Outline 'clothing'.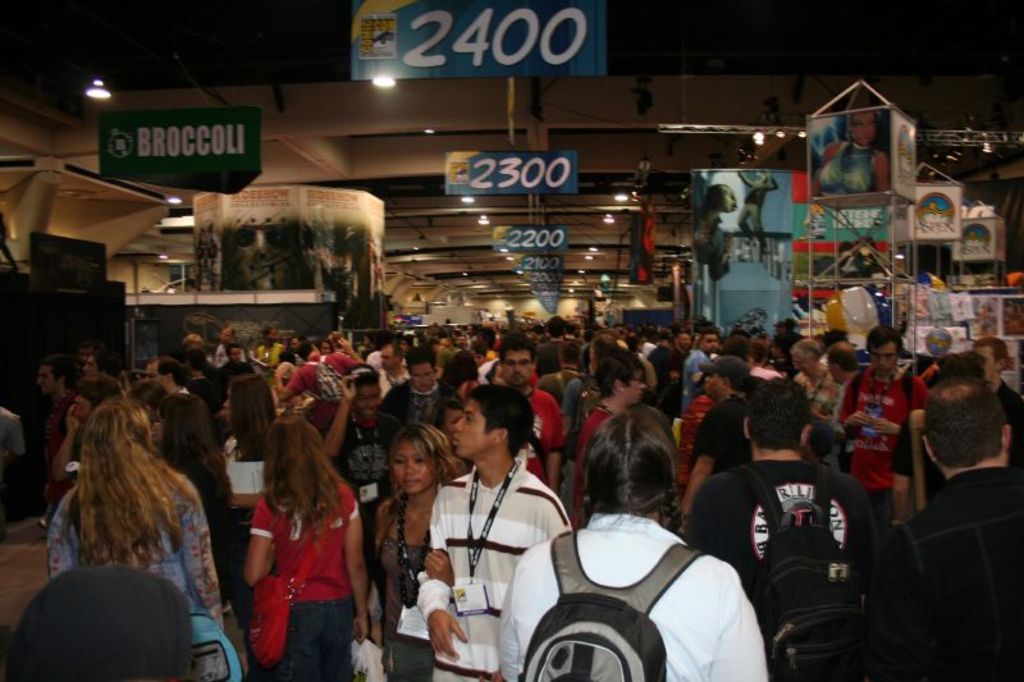
Outline: (left=987, top=372, right=1023, bottom=472).
